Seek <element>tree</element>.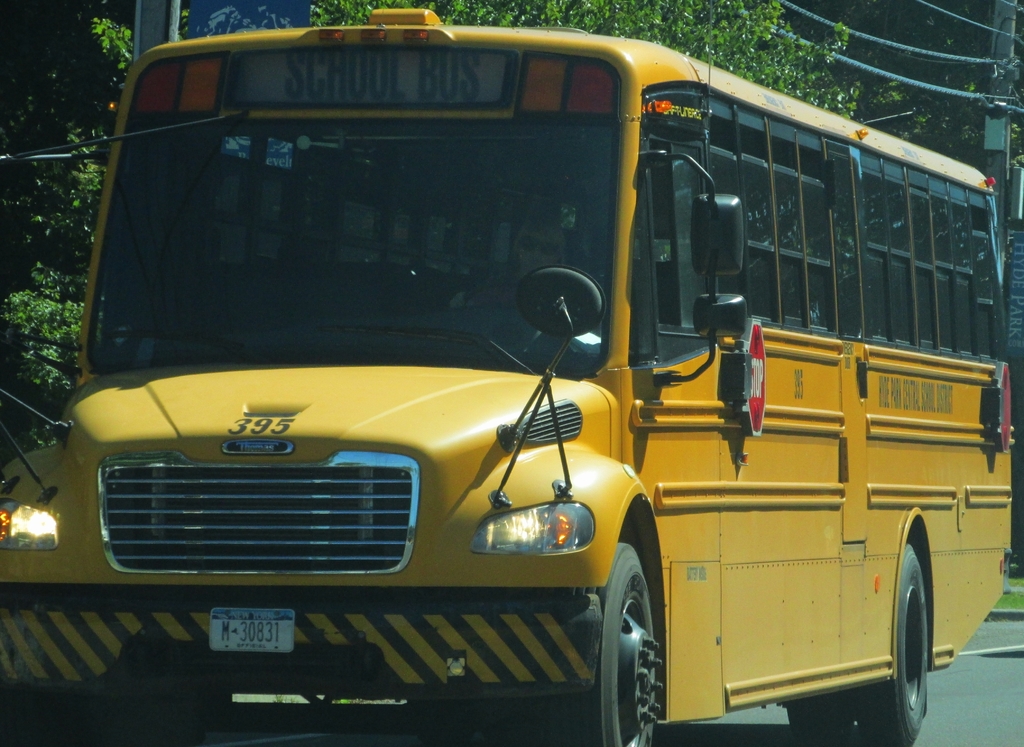
pyautogui.locateOnScreen(87, 0, 890, 269).
